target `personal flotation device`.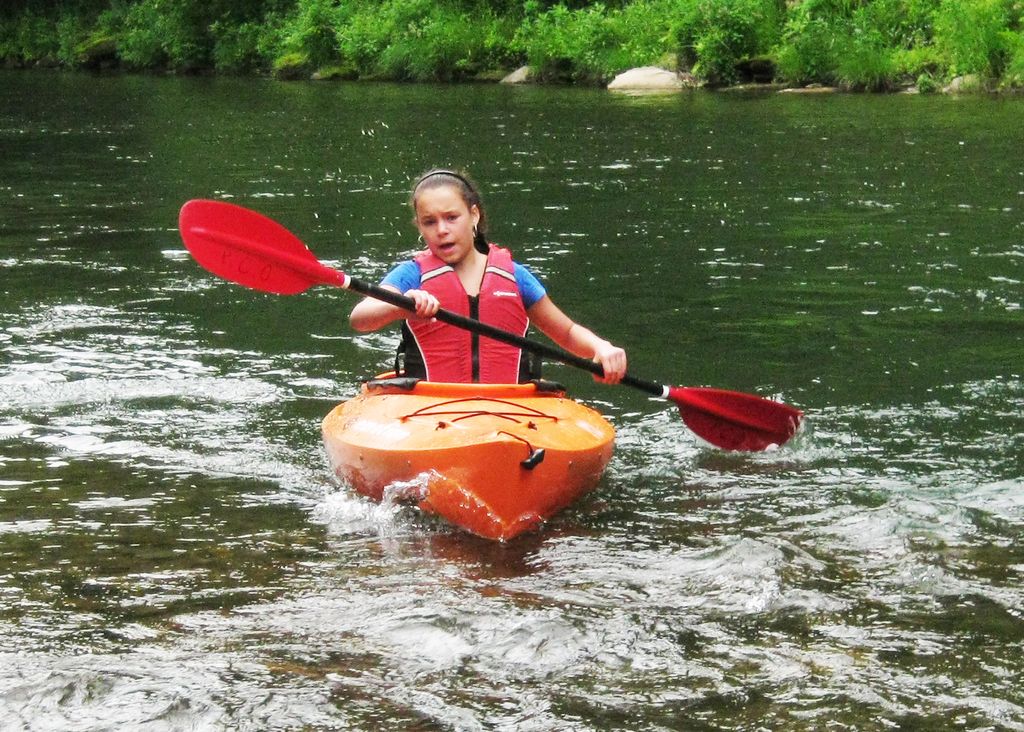
Target region: (left=390, top=238, right=541, bottom=380).
